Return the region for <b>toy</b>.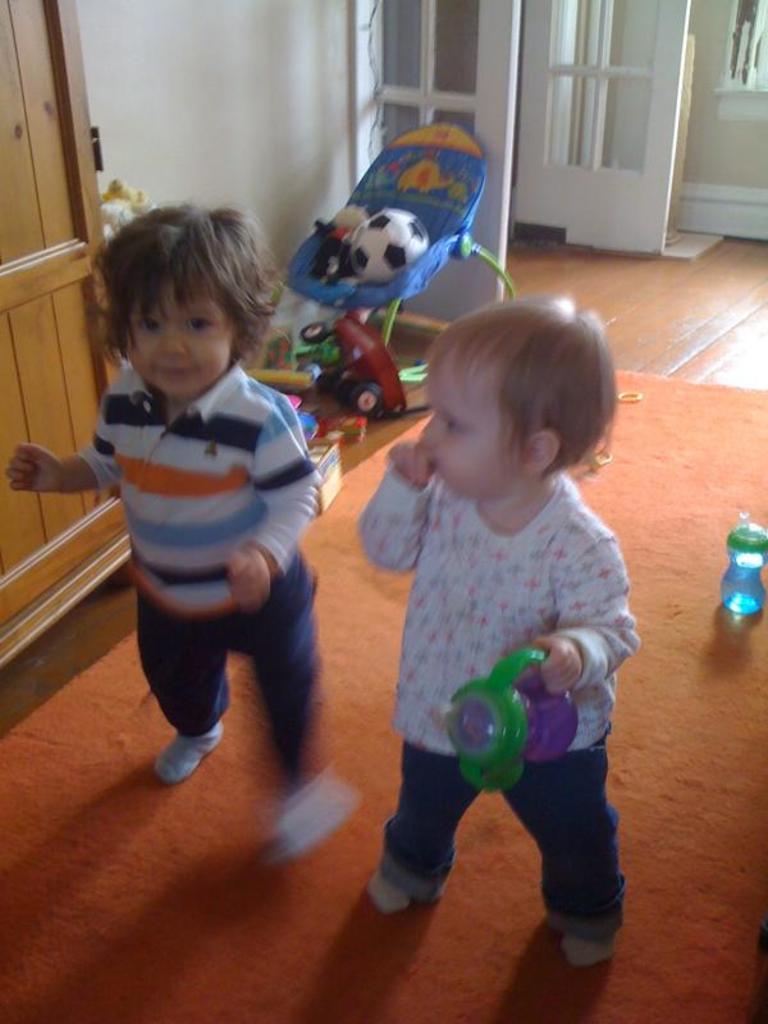
BBox(356, 211, 433, 284).
